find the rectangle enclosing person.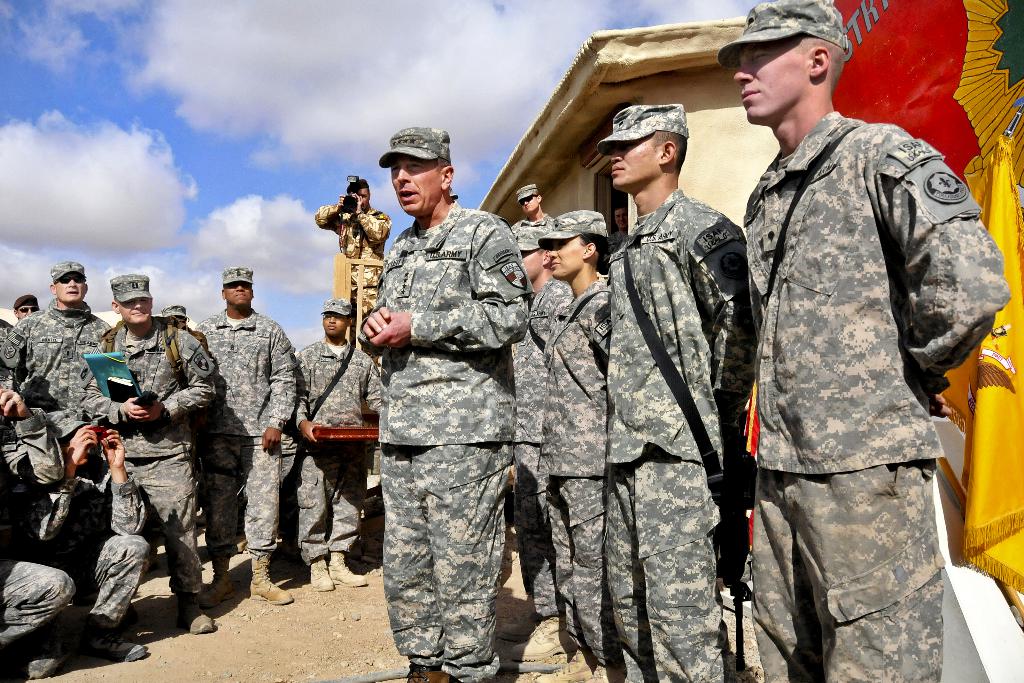
crop(710, 13, 983, 682).
